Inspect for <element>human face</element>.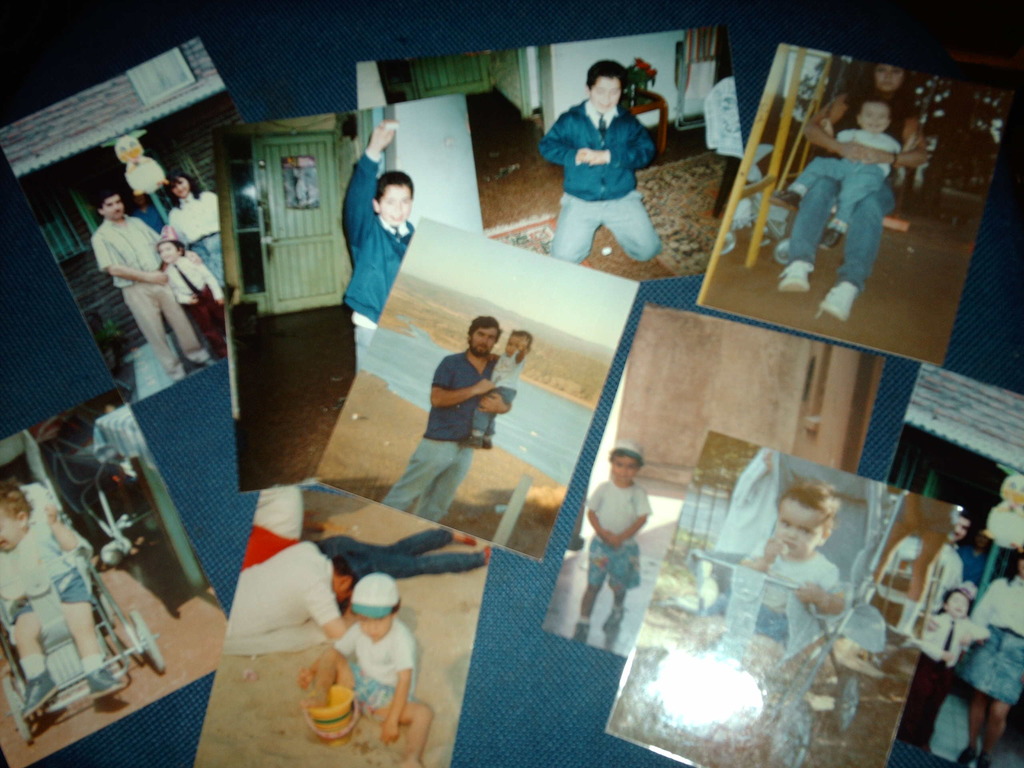
Inspection: l=163, t=244, r=176, b=262.
